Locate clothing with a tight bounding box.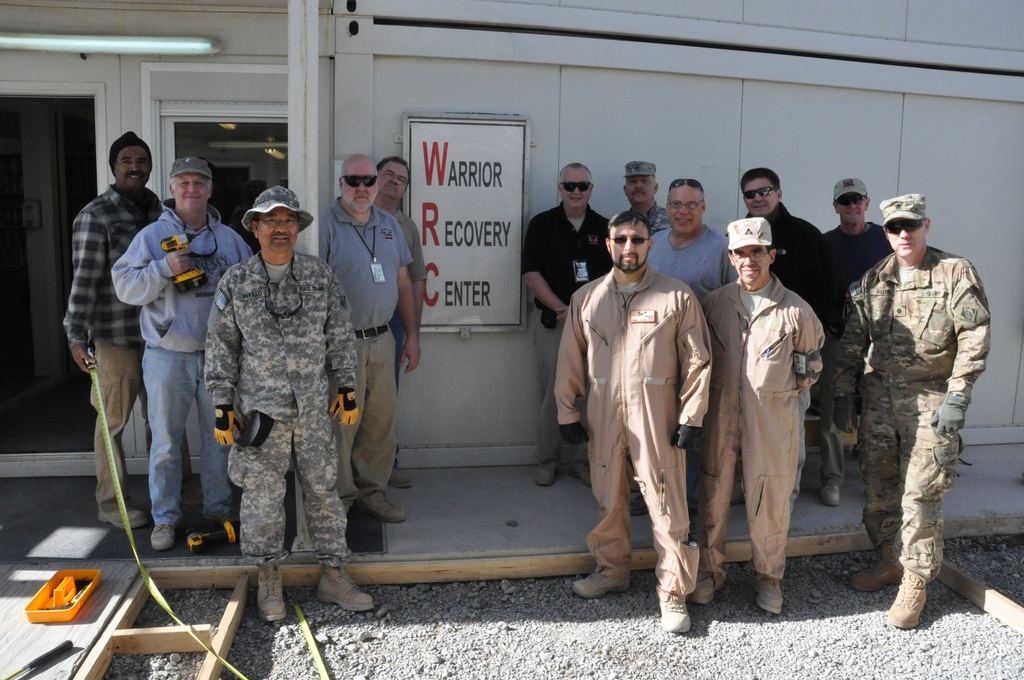
[left=822, top=218, right=894, bottom=307].
